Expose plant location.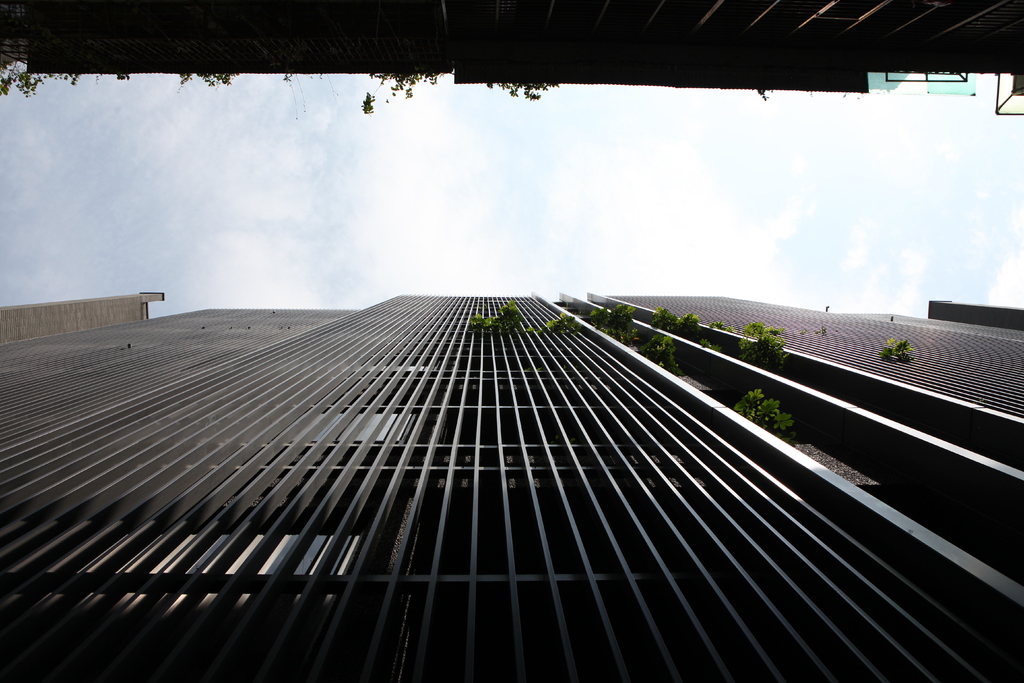
Exposed at x1=467 y1=299 x2=520 y2=331.
